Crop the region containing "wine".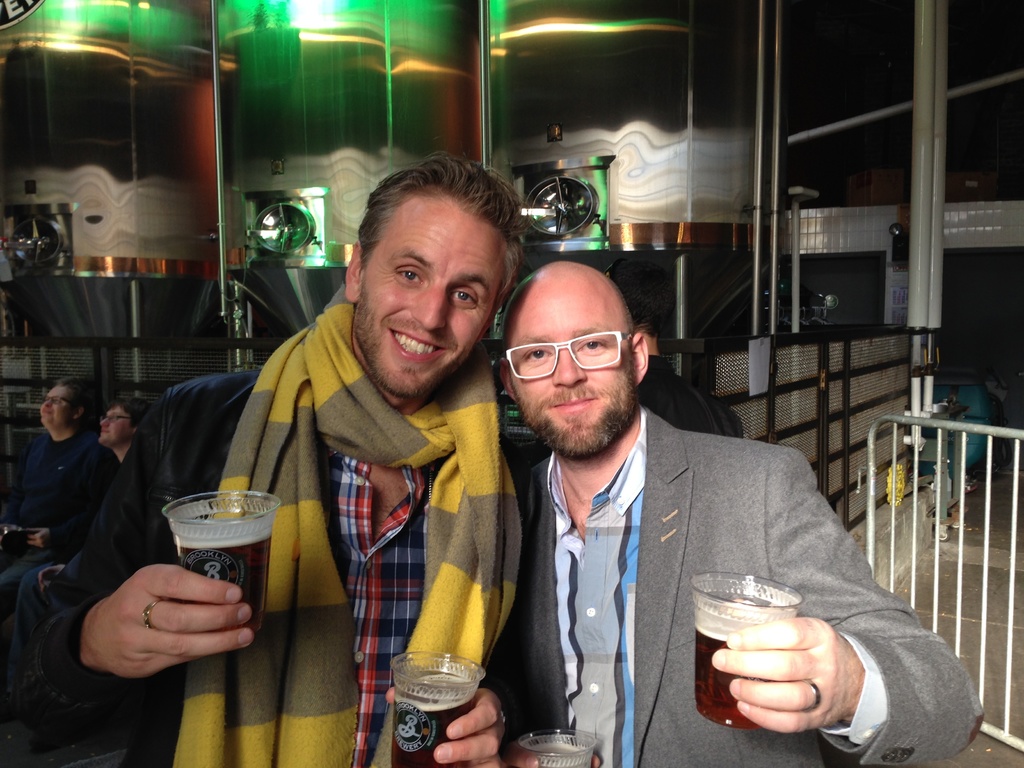
Crop region: rect(684, 609, 756, 732).
